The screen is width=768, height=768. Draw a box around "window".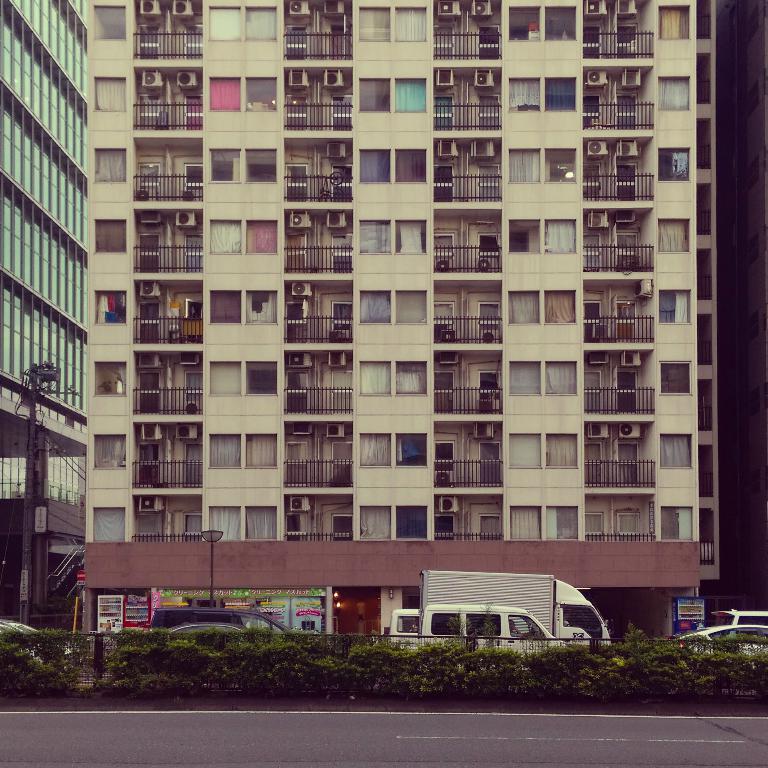
[x1=563, y1=602, x2=604, y2=630].
